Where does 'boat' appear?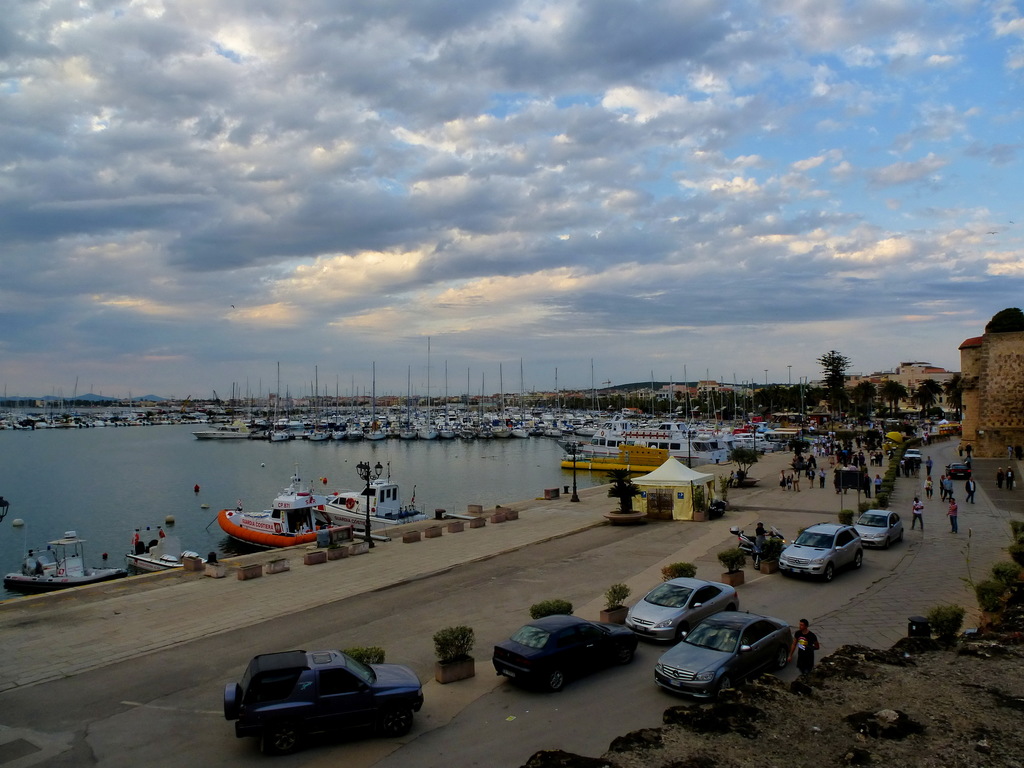
Appears at Rect(733, 420, 762, 451).
